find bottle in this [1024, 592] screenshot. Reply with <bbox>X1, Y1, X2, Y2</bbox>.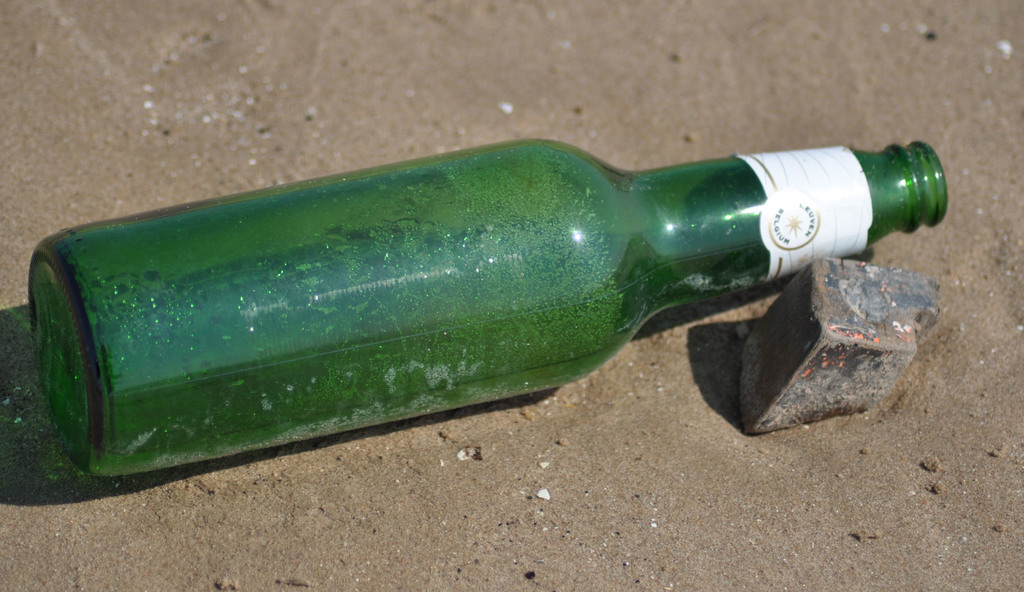
<bbox>27, 133, 950, 484</bbox>.
